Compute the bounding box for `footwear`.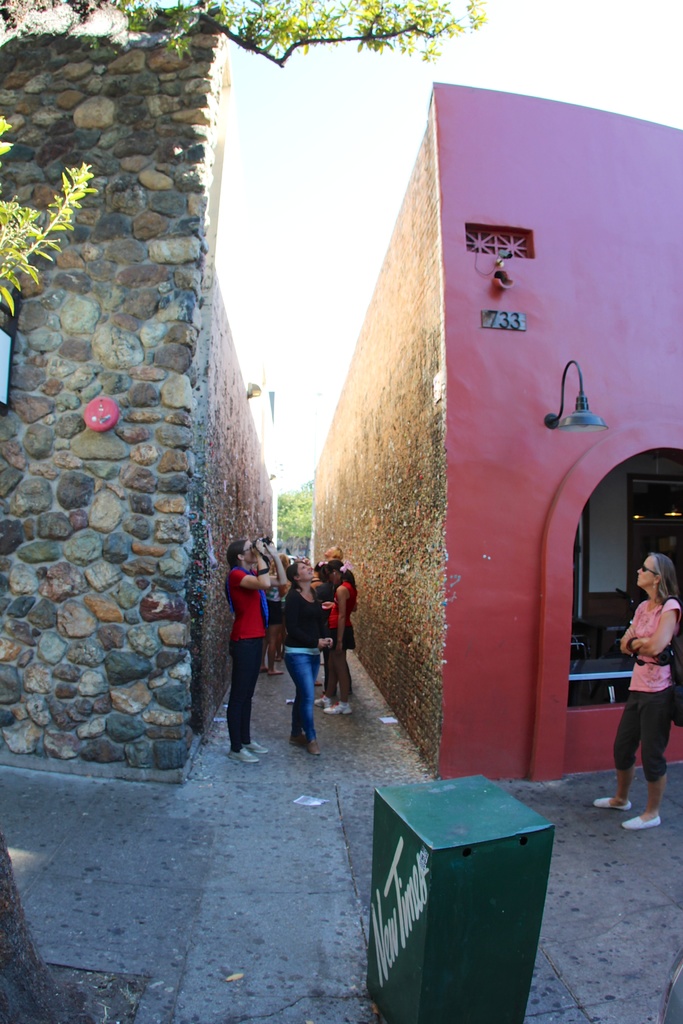
rect(245, 740, 267, 754).
